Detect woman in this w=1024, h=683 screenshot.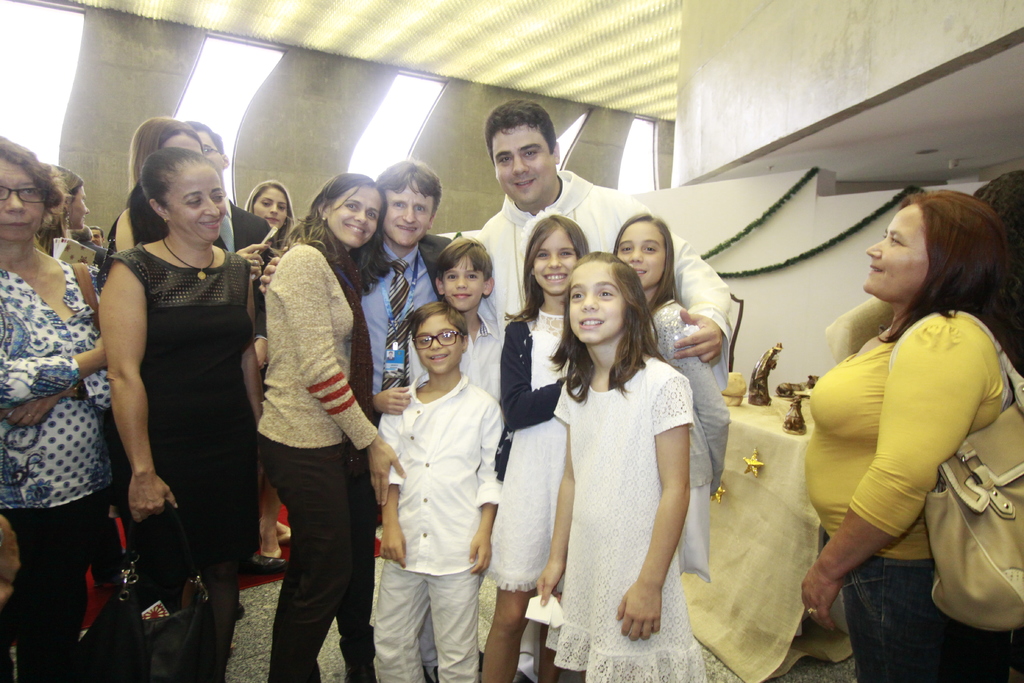
Detection: bbox=(99, 147, 261, 682).
